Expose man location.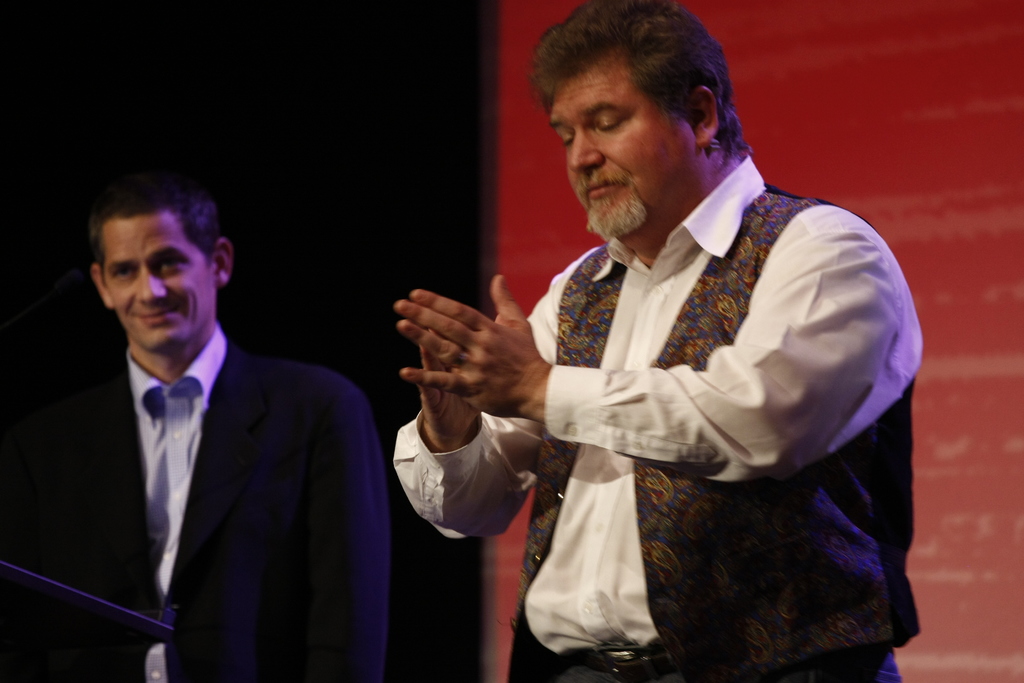
Exposed at [0, 196, 388, 682].
